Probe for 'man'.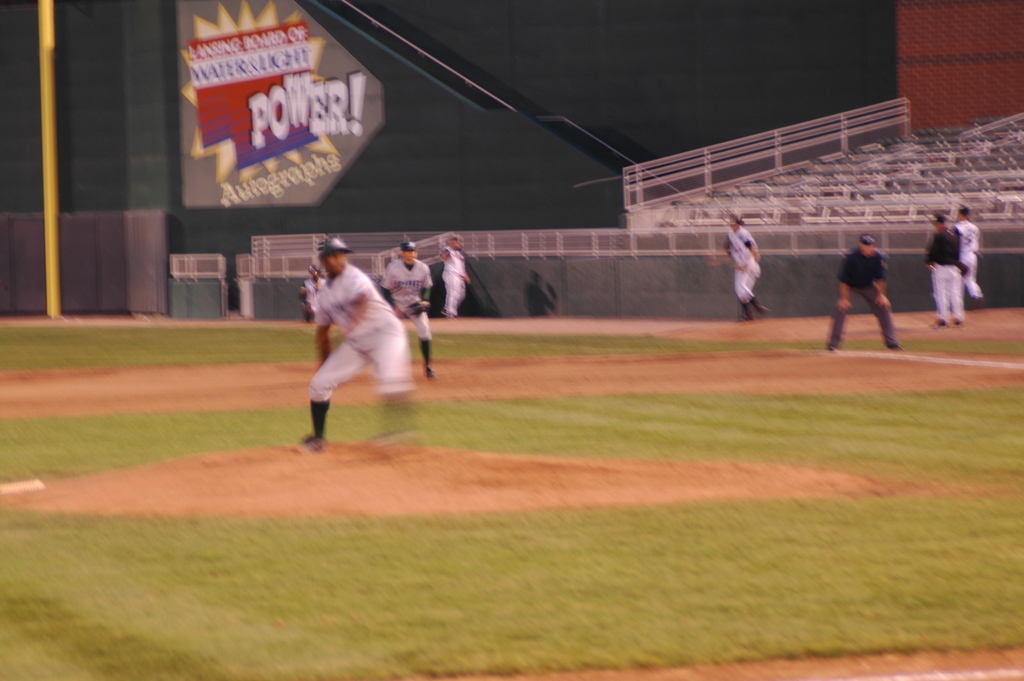
Probe result: <region>721, 208, 769, 320</region>.
